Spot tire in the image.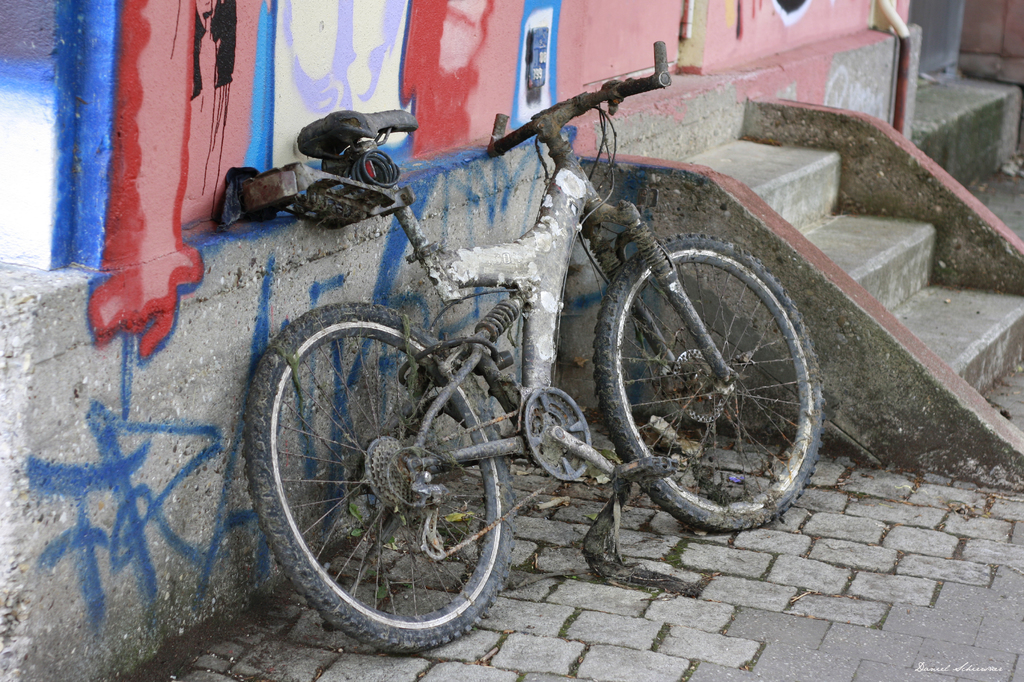
tire found at locate(256, 299, 520, 646).
